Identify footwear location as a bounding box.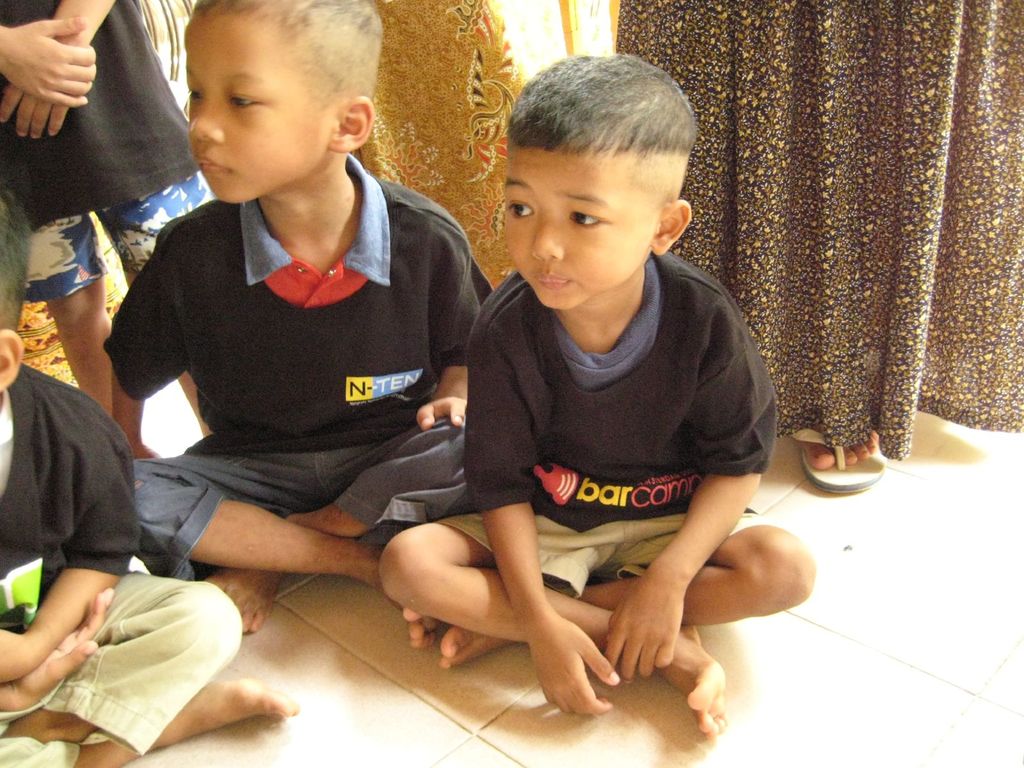
[x1=793, y1=428, x2=884, y2=494].
